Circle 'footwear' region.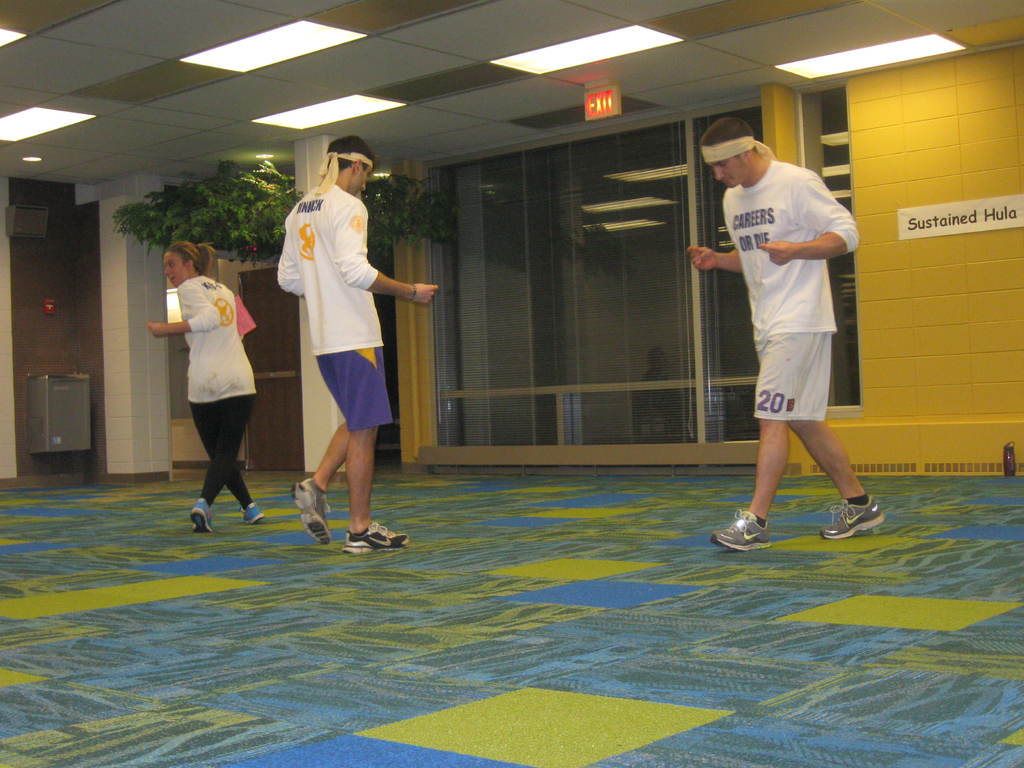
Region: l=241, t=503, r=269, b=525.
